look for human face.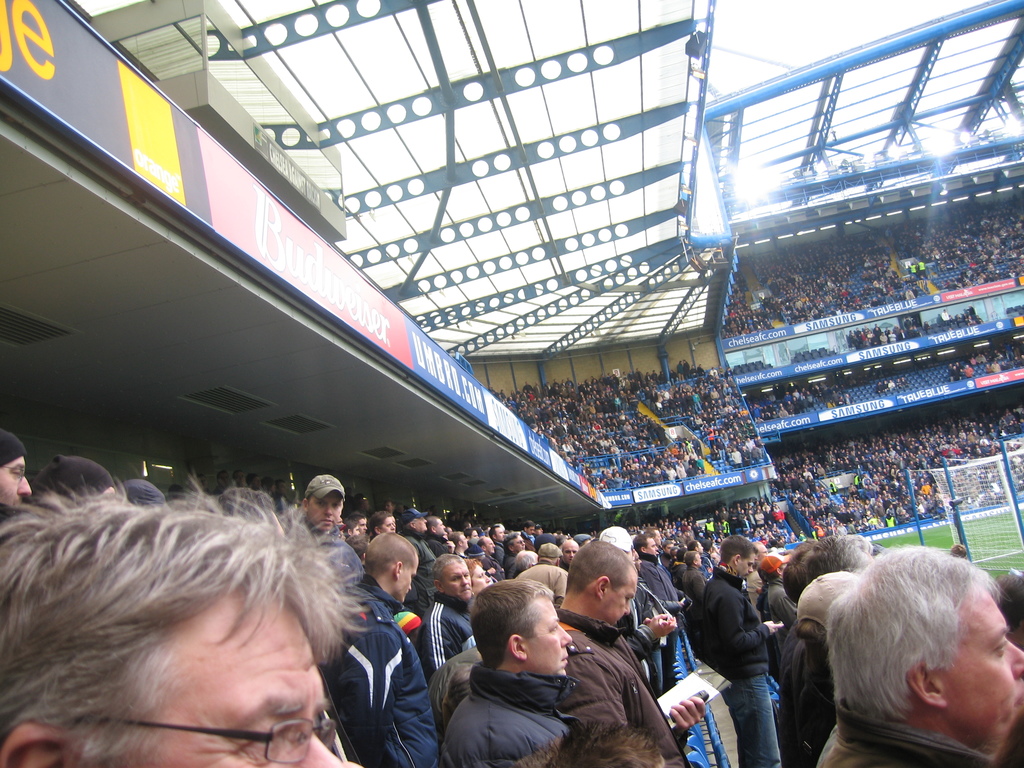
Found: 443/559/474/602.
